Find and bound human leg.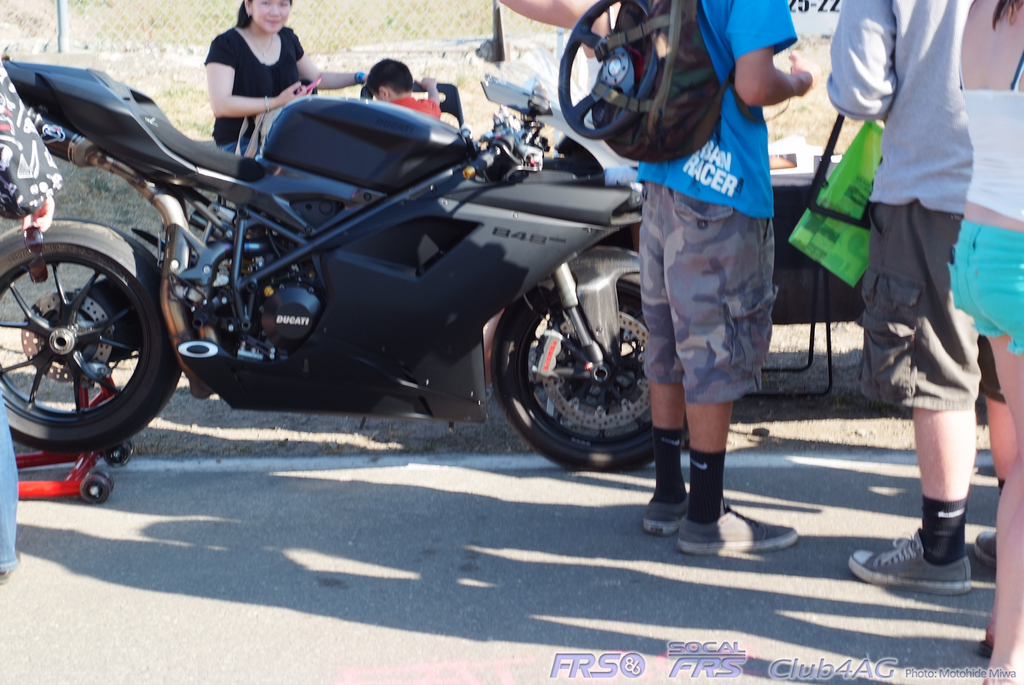
Bound: x1=845, y1=401, x2=977, y2=593.
